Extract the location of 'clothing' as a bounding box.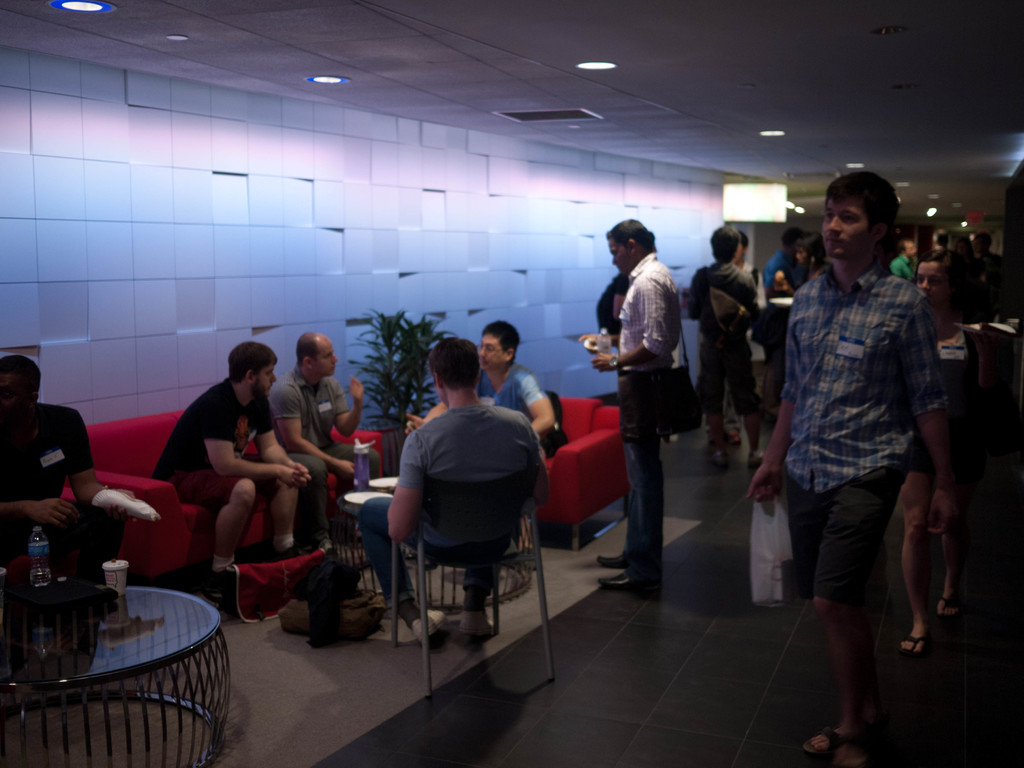
locate(890, 253, 913, 285).
